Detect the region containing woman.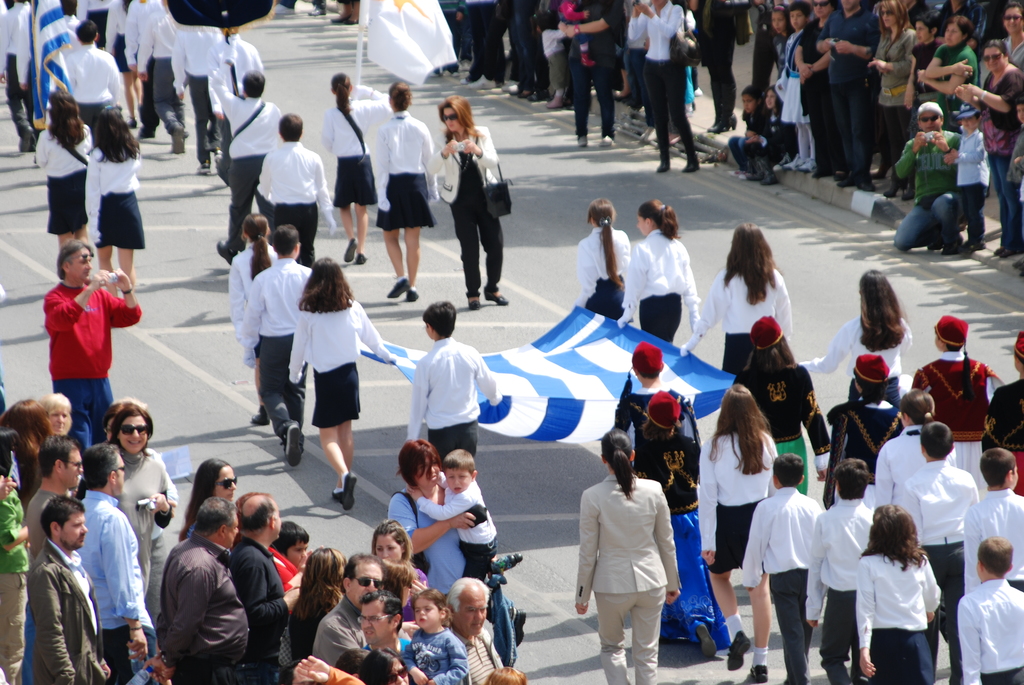
Rect(620, 200, 707, 349).
